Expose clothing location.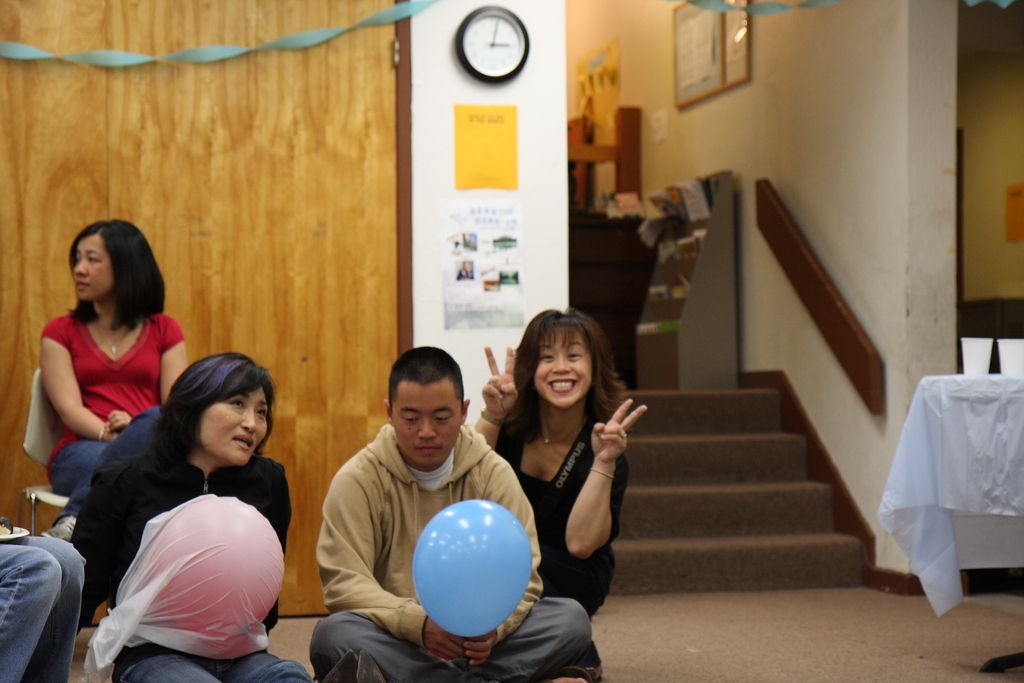
Exposed at box=[83, 436, 314, 682].
